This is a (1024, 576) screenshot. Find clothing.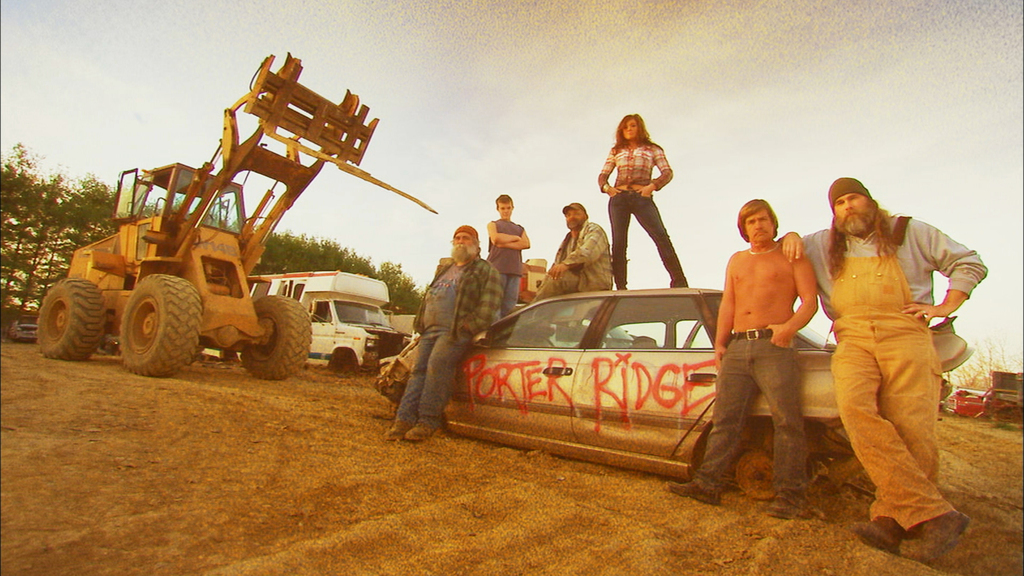
Bounding box: 536/223/616/311.
